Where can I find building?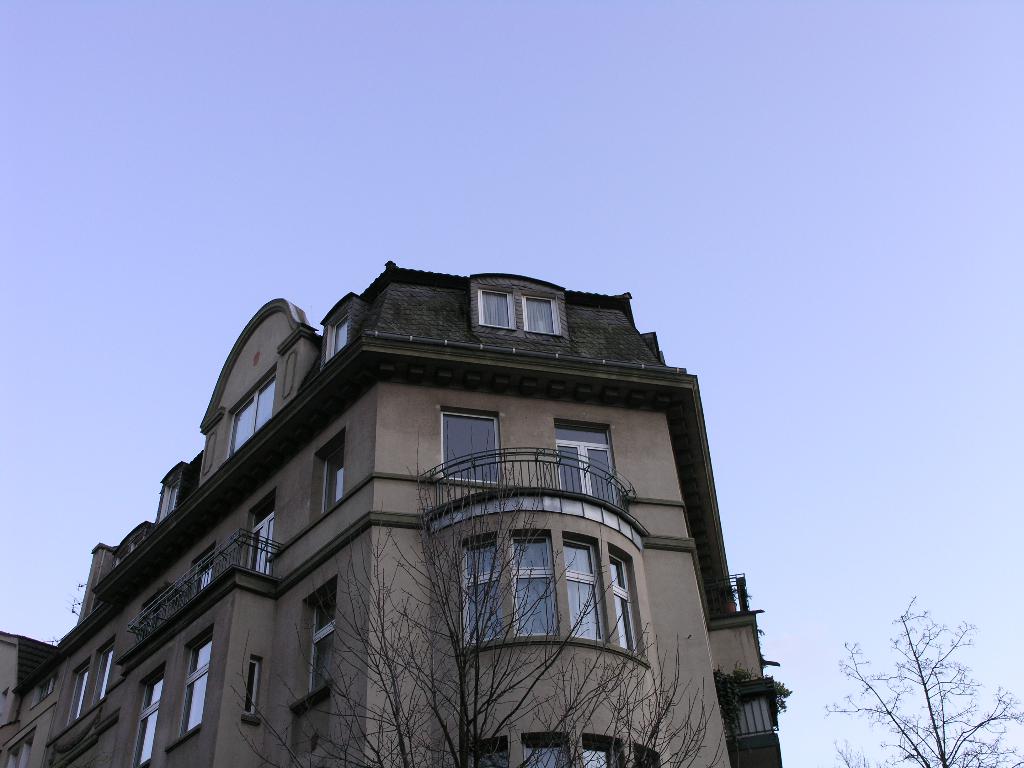
You can find it at crop(4, 260, 793, 767).
